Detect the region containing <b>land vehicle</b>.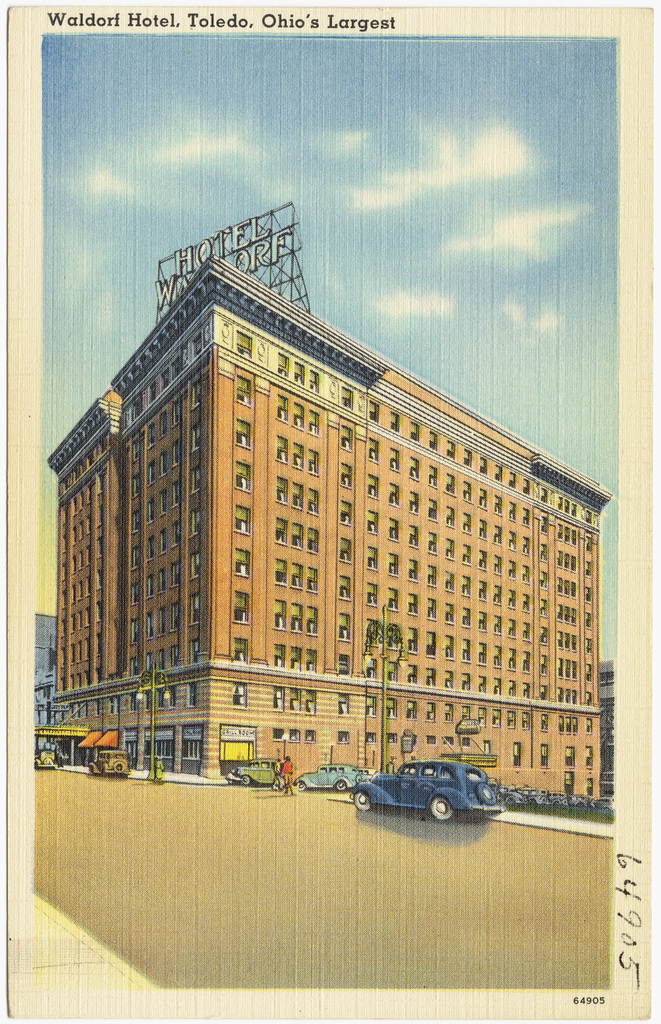
(88, 752, 130, 774).
